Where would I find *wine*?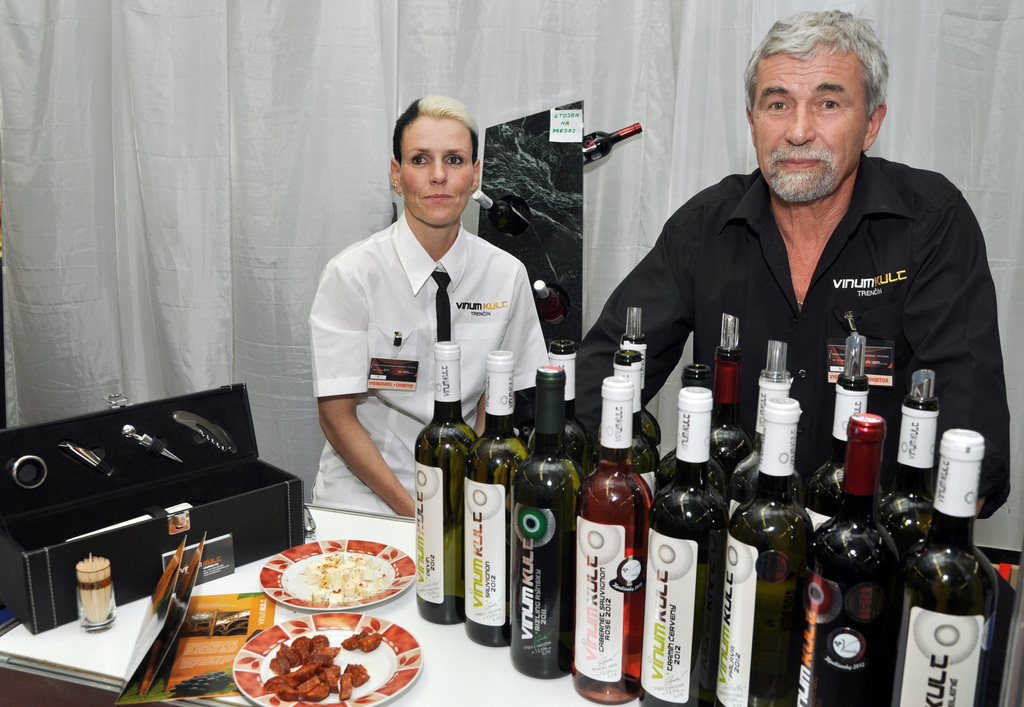
At [left=796, top=413, right=904, bottom=706].
